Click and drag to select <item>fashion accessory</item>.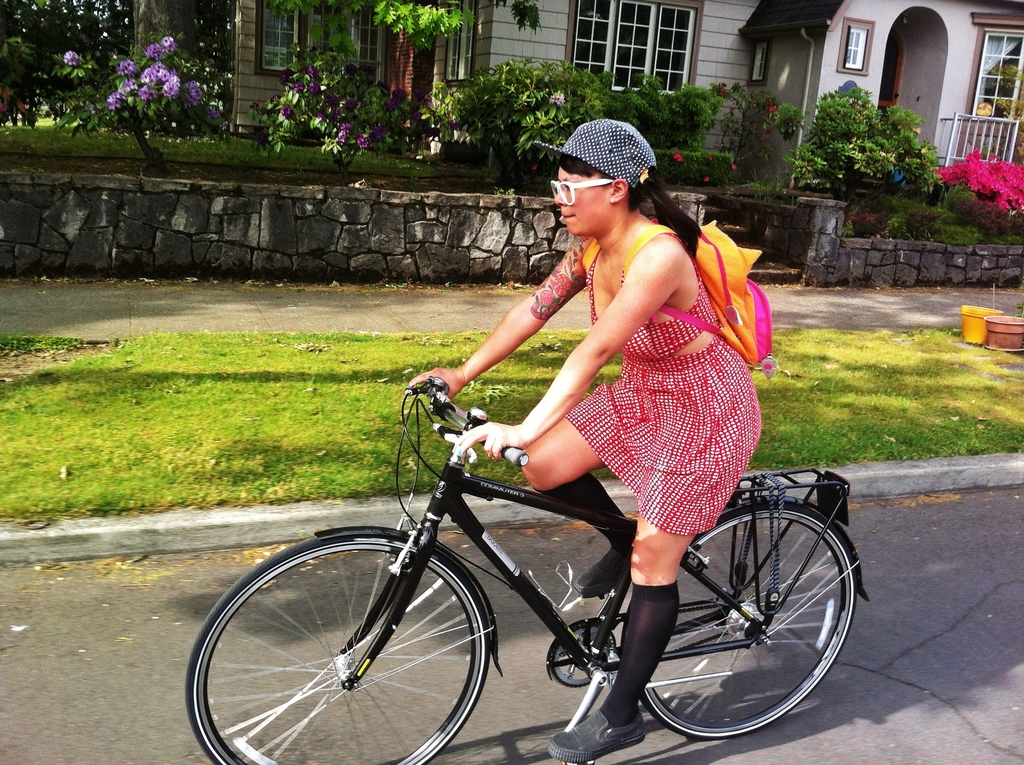
Selection: (575, 535, 634, 597).
